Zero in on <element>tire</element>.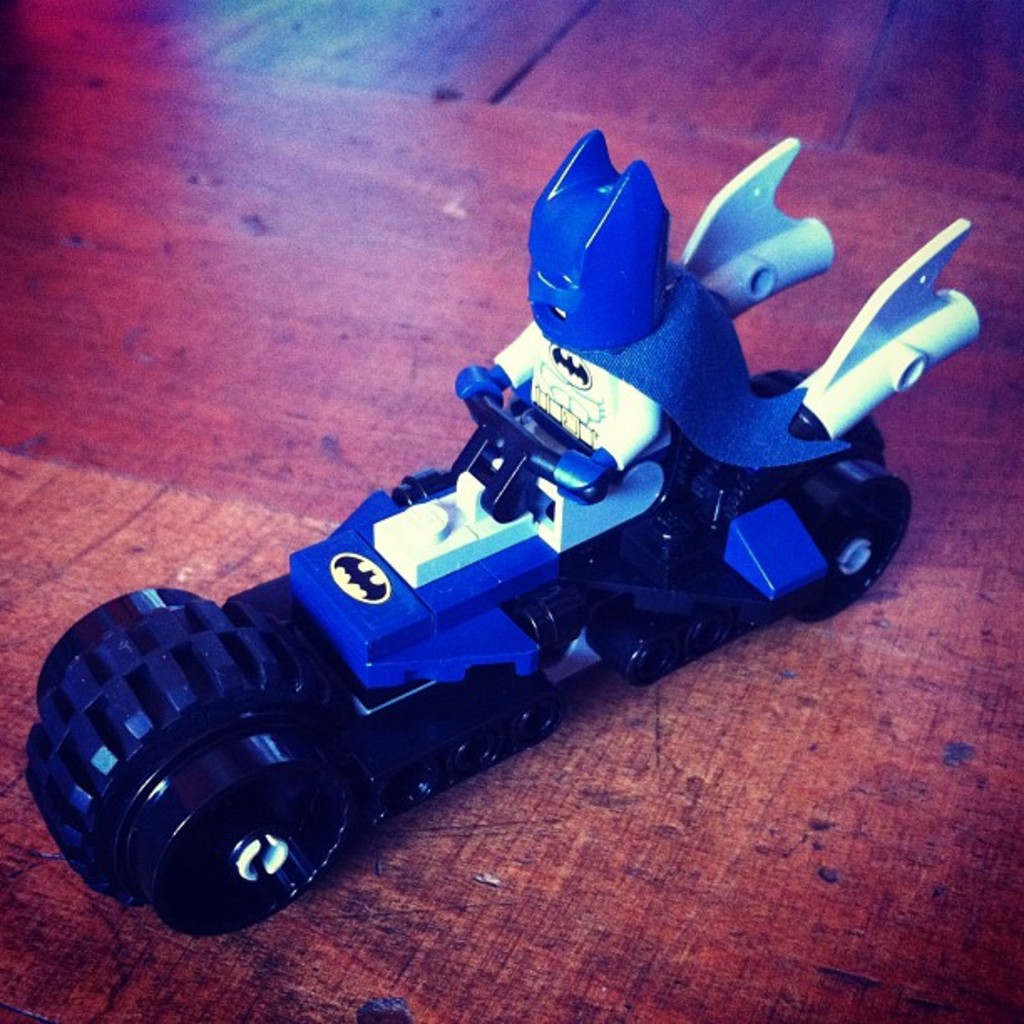
Zeroed in: <box>22,586,360,920</box>.
